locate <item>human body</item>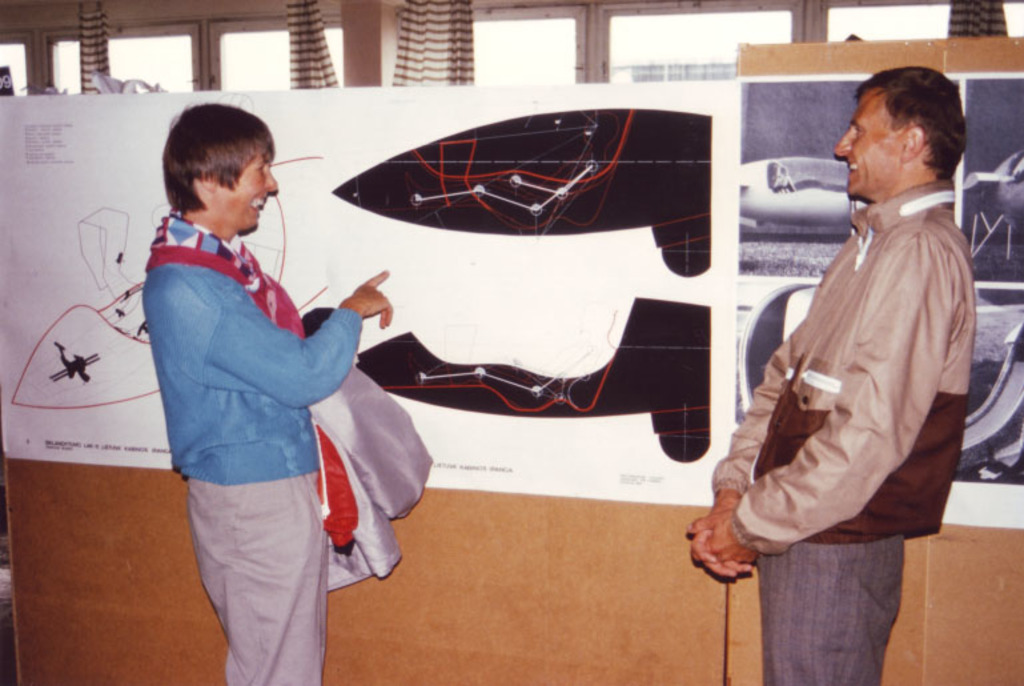
x1=142 y1=209 x2=397 y2=685
